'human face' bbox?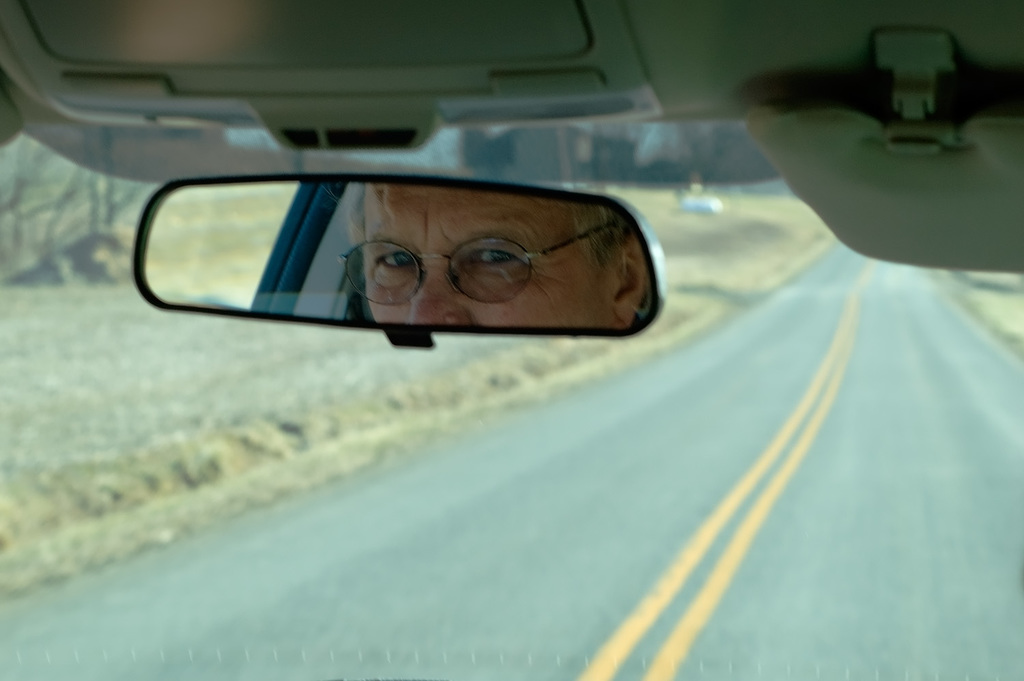
rect(365, 182, 619, 330)
